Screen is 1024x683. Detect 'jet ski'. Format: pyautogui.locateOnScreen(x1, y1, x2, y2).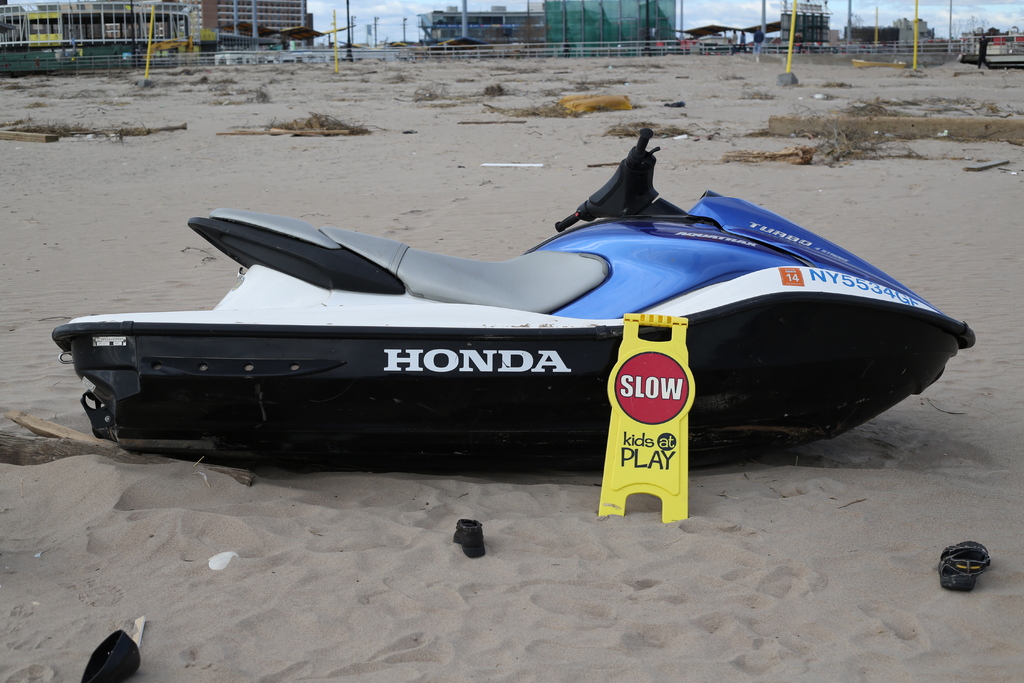
pyautogui.locateOnScreen(49, 124, 977, 474).
